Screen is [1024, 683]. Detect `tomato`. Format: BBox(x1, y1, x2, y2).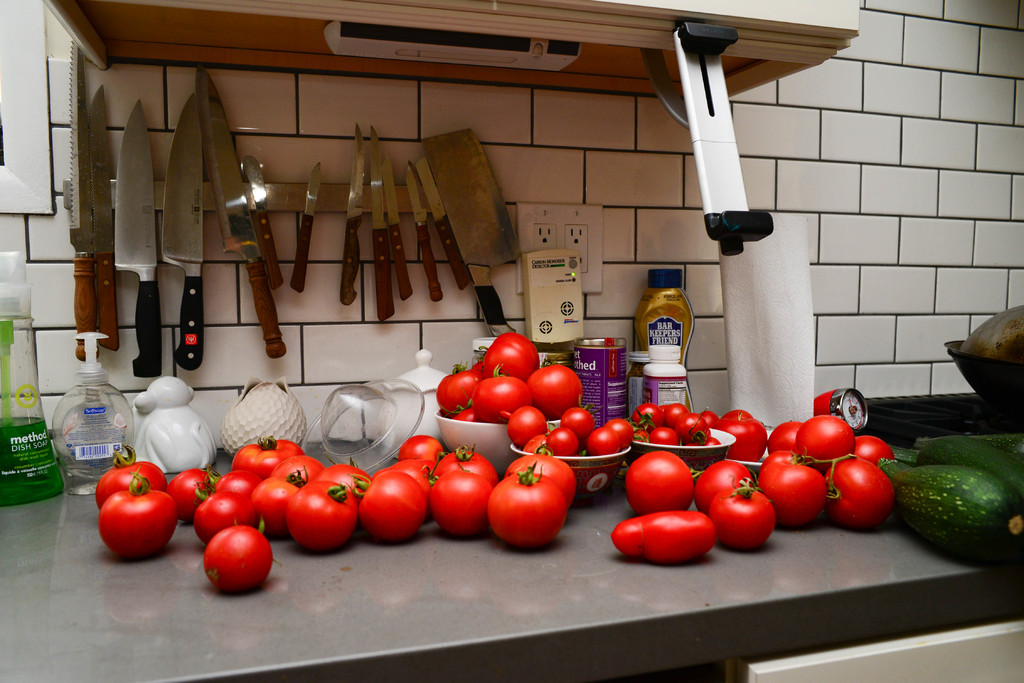
BBox(398, 435, 443, 473).
